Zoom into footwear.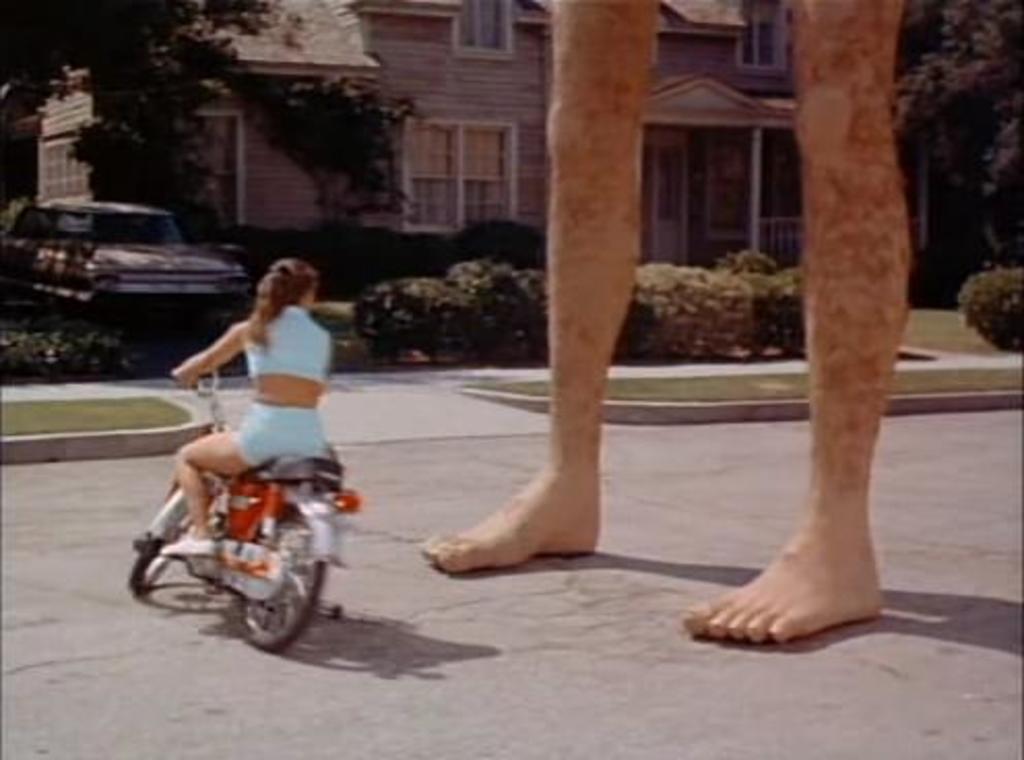
Zoom target: <bbox>159, 535, 213, 558</bbox>.
